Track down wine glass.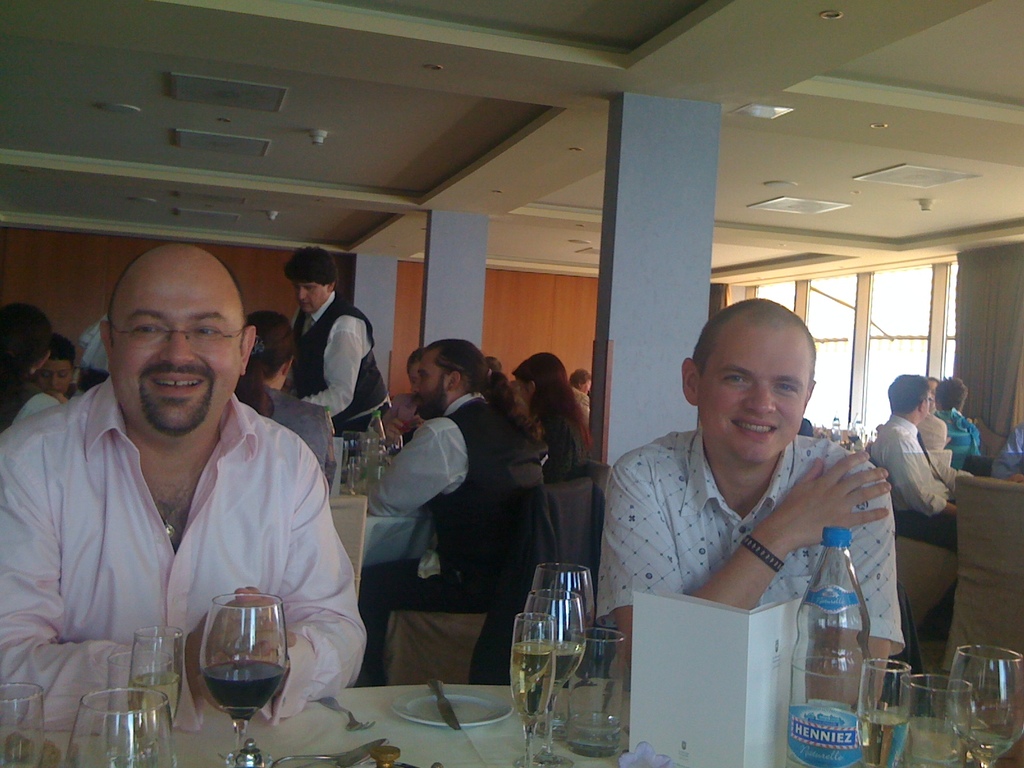
Tracked to crop(0, 682, 38, 767).
